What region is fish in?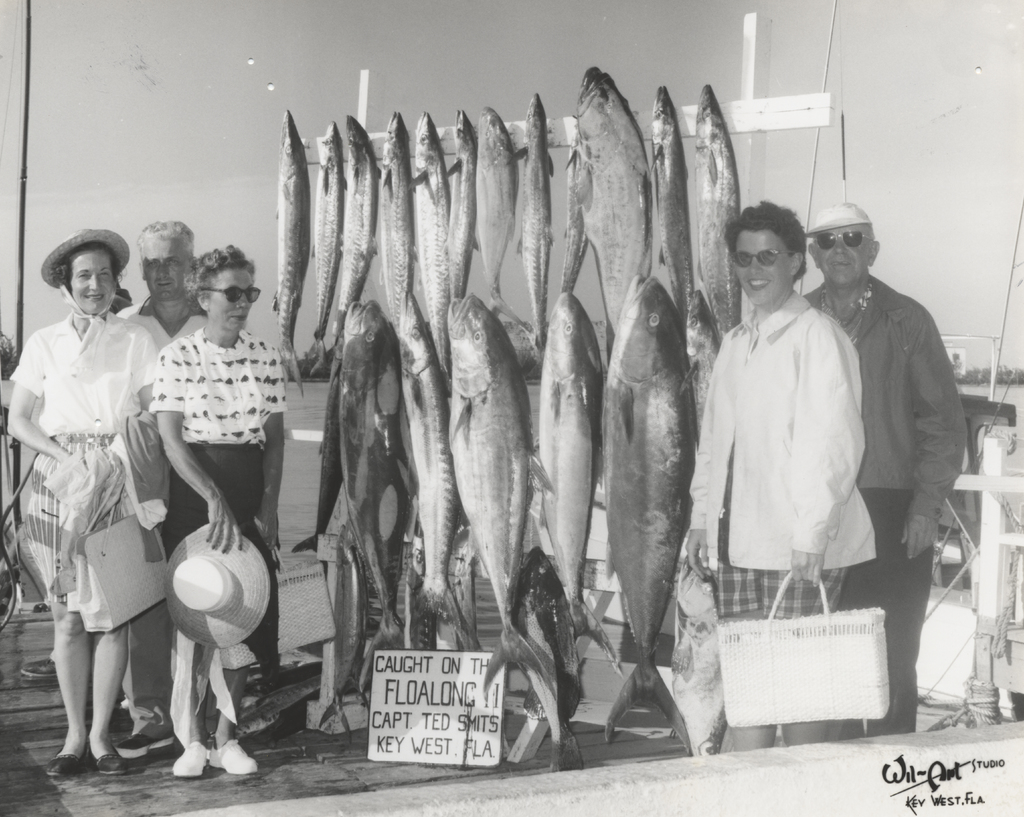
locate(440, 294, 568, 775).
